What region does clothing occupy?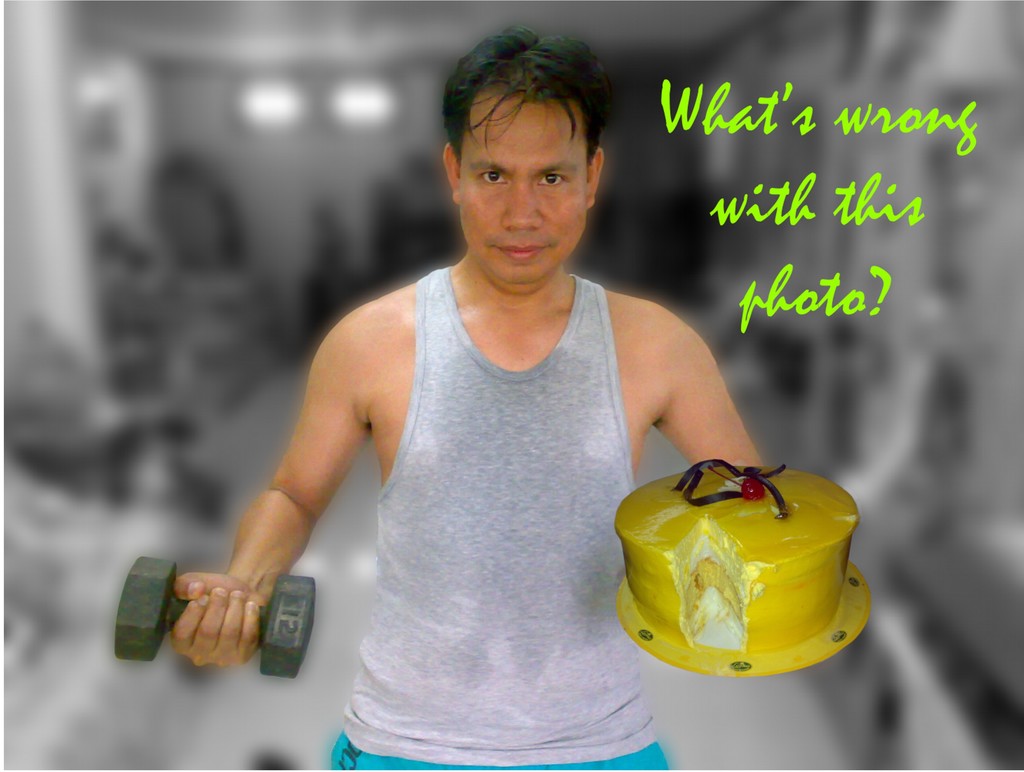
detection(329, 267, 669, 771).
